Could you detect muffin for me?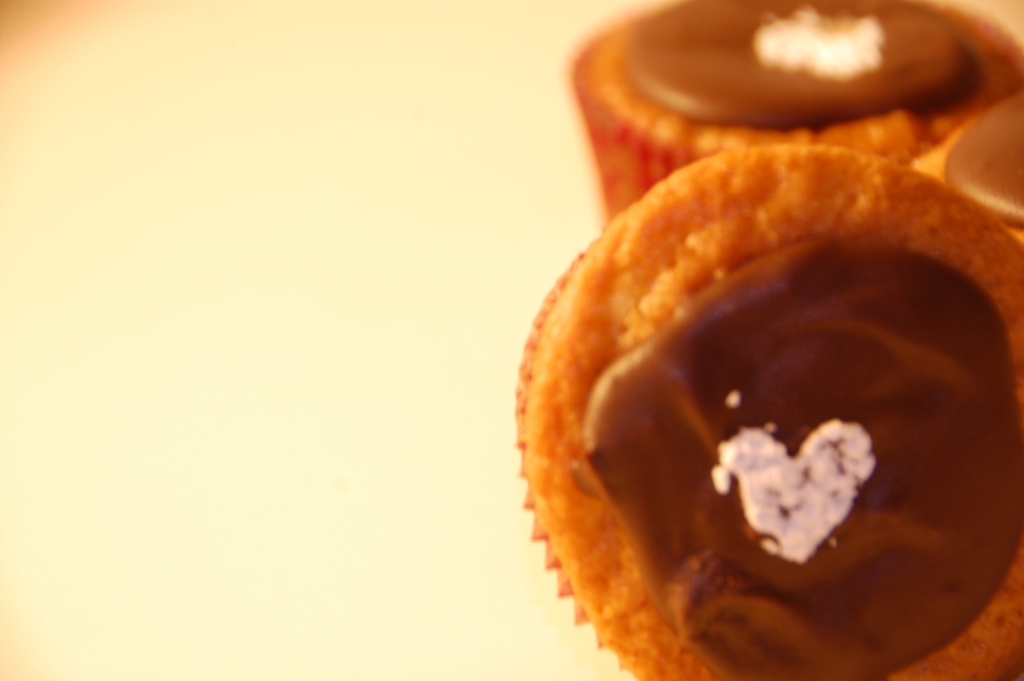
Detection result: left=511, top=143, right=1023, bottom=680.
